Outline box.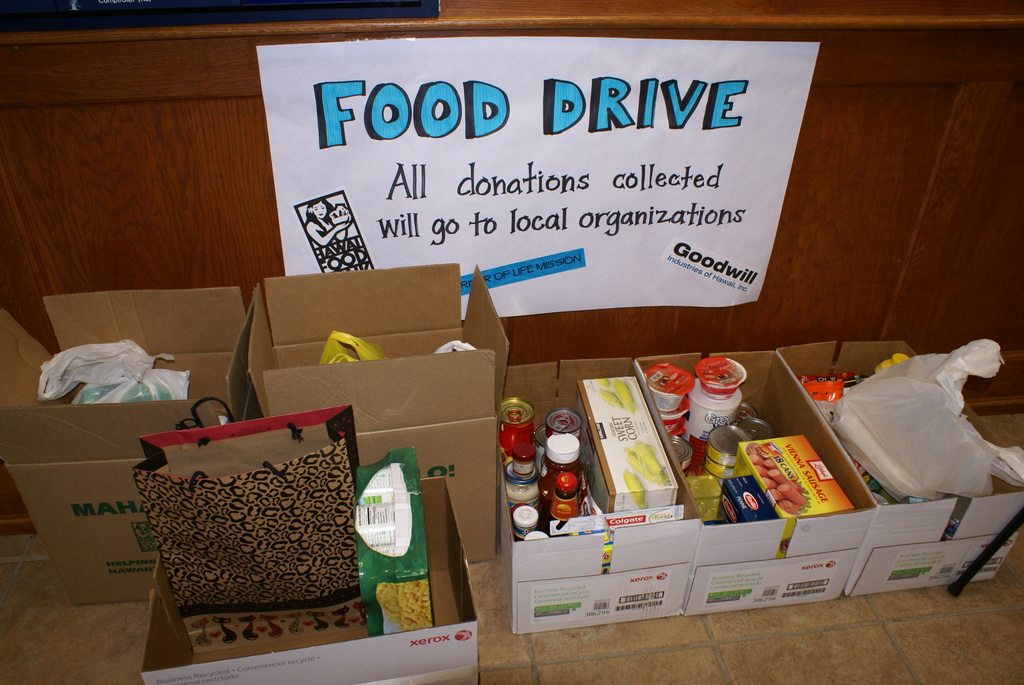
Outline: [x1=497, y1=324, x2=988, y2=627].
